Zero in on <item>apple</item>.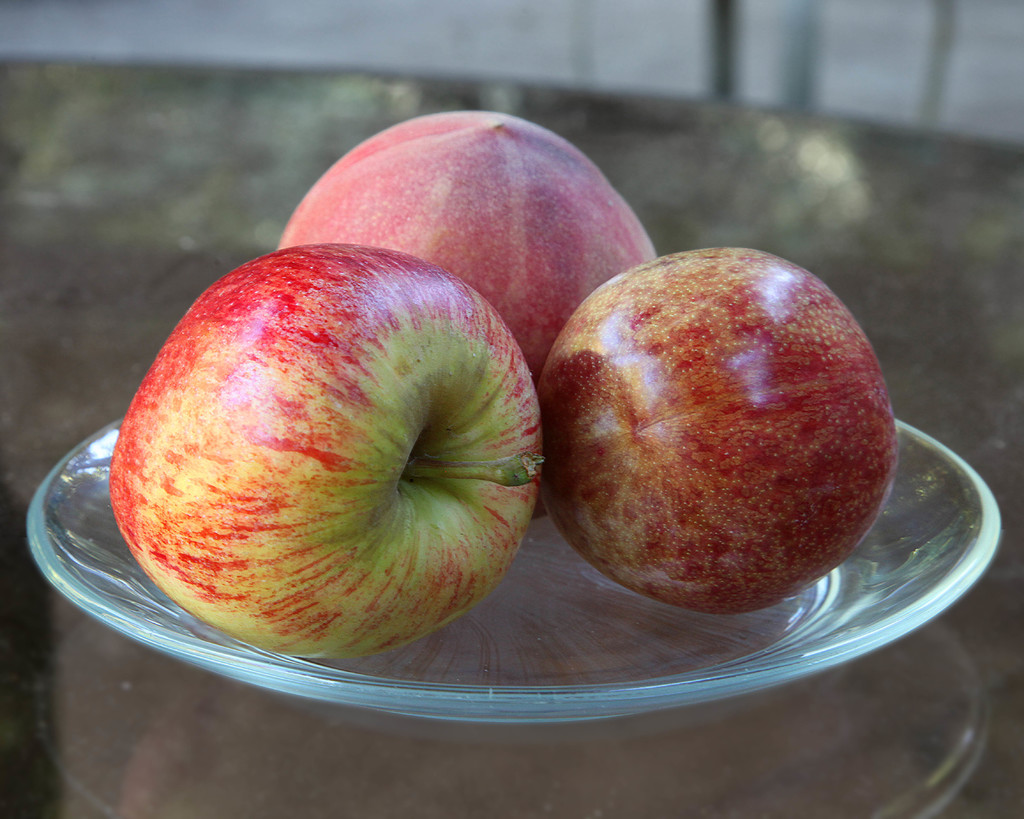
Zeroed in: 536, 244, 897, 614.
